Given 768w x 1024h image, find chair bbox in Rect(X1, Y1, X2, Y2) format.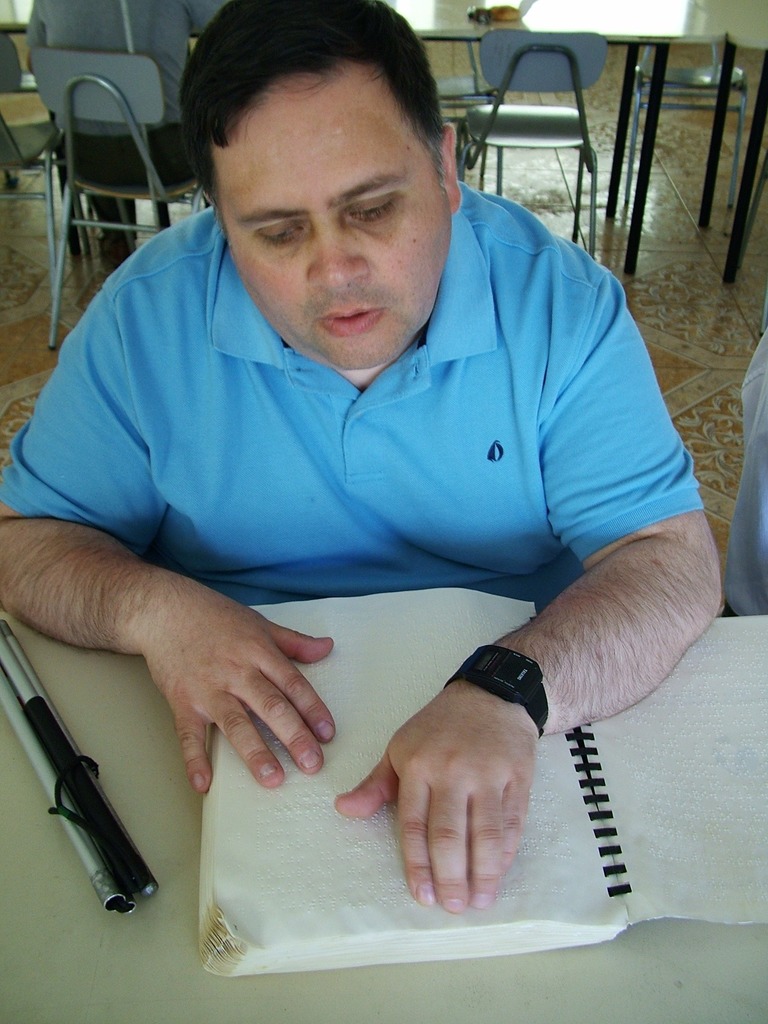
Rect(621, 38, 751, 239).
